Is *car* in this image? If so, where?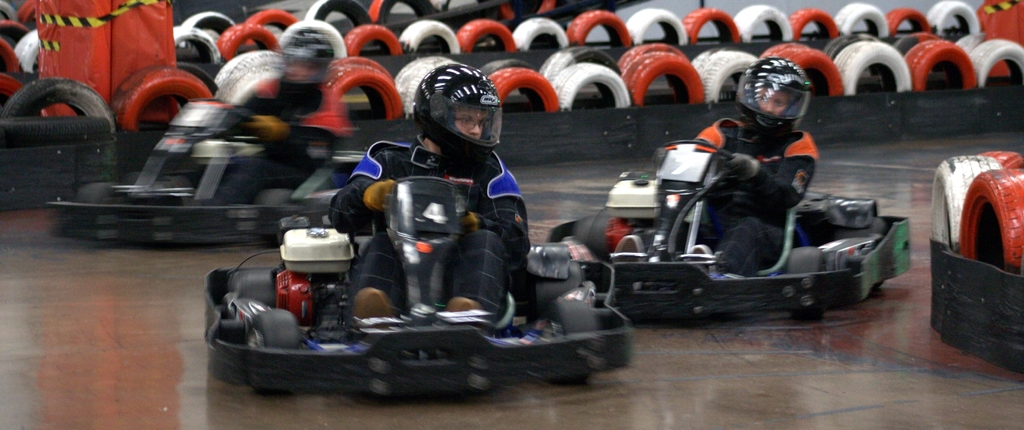
Yes, at left=46, top=99, right=369, bottom=249.
